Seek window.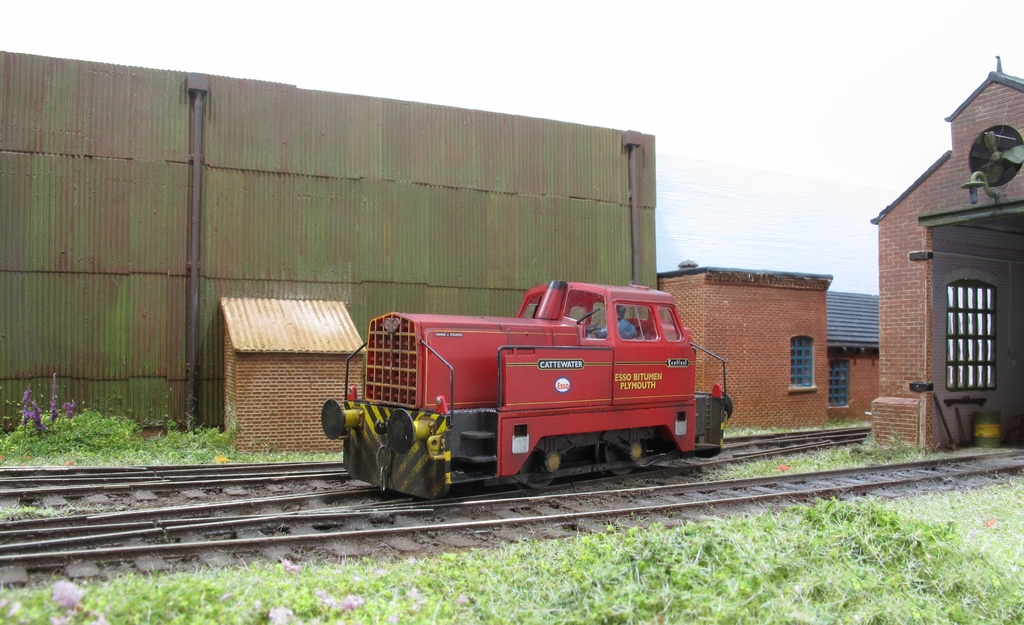
[left=787, top=335, right=815, bottom=392].
